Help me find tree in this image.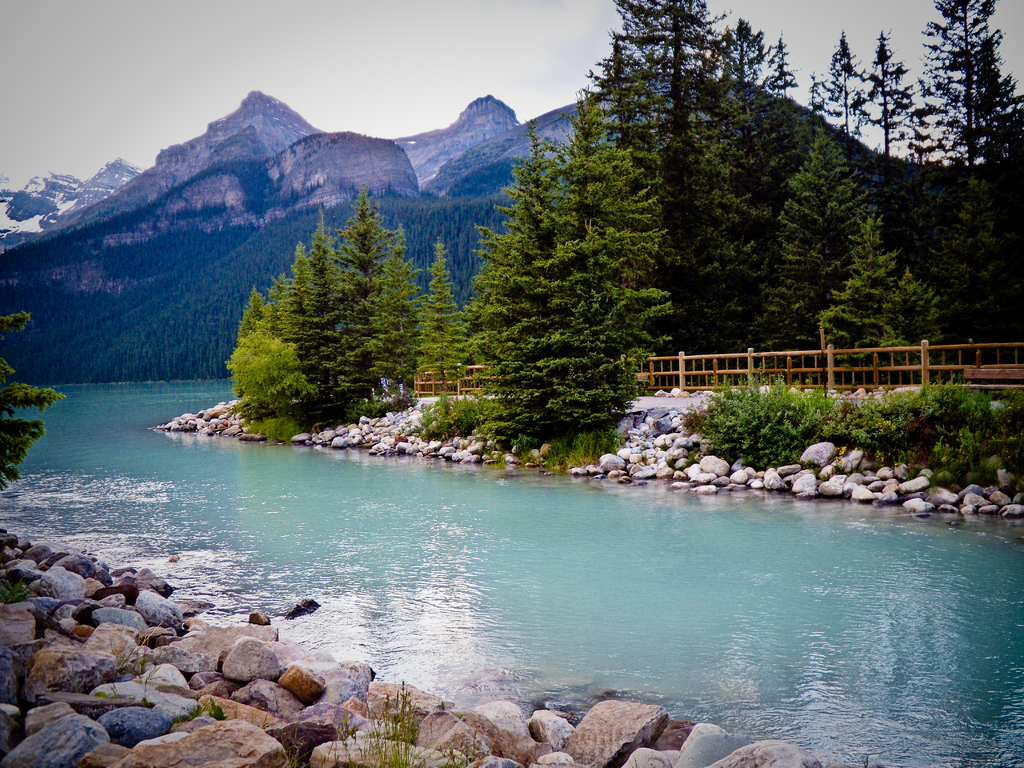
Found it: crop(0, 317, 75, 520).
